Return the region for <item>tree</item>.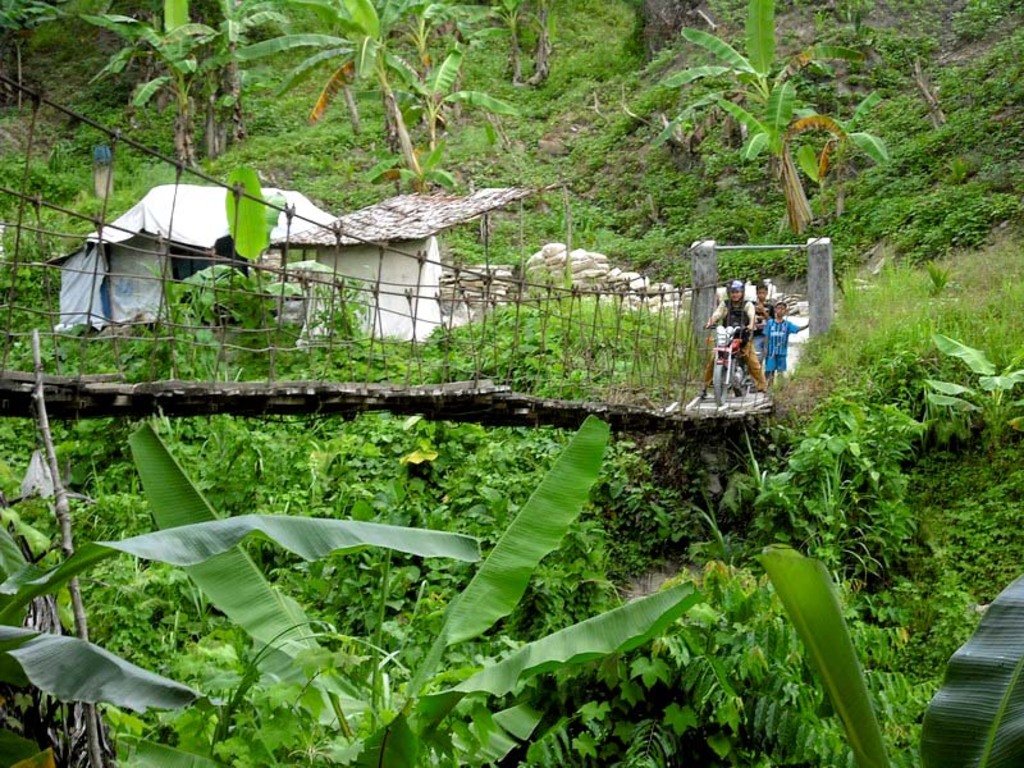
[923, 330, 1023, 452].
